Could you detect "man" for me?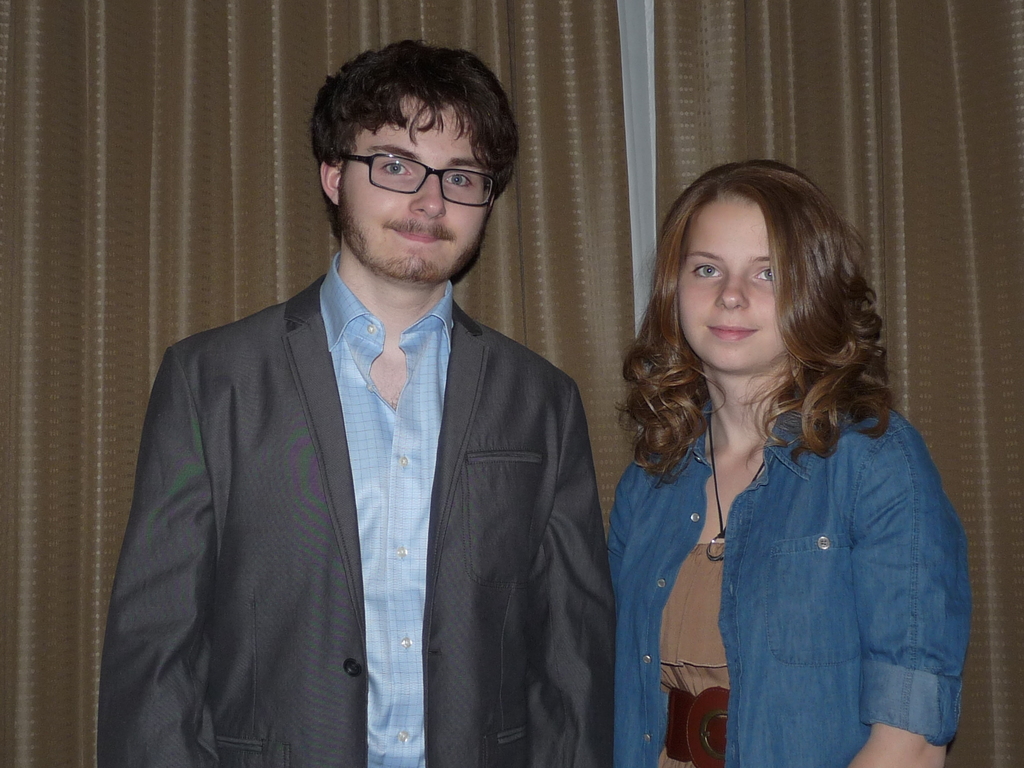
Detection result: [99, 54, 630, 756].
